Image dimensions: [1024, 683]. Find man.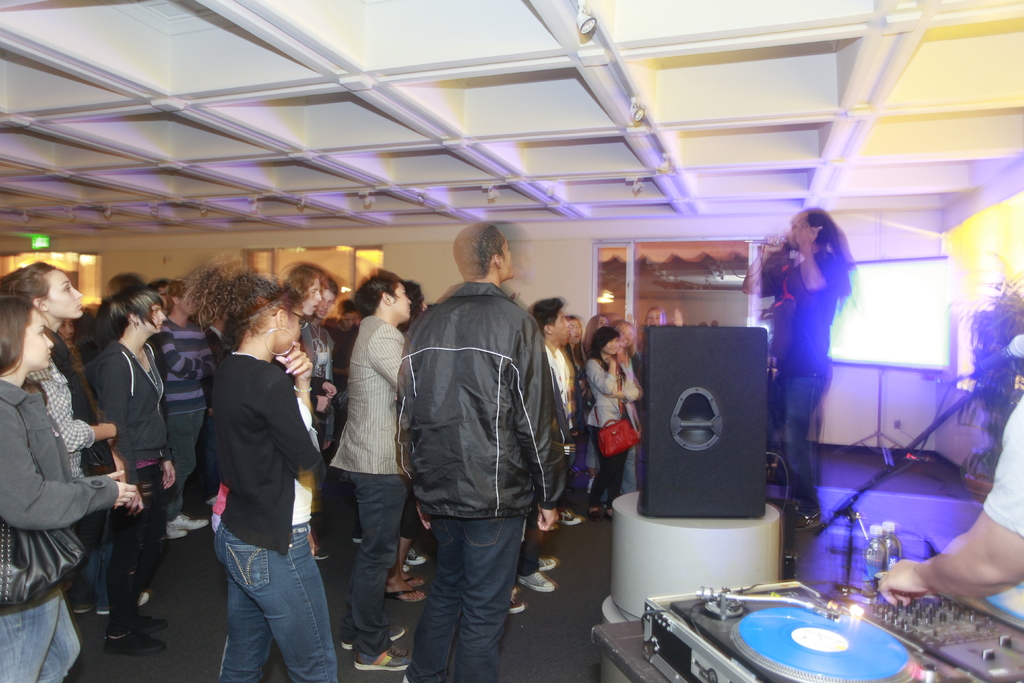
rect(391, 222, 582, 678).
